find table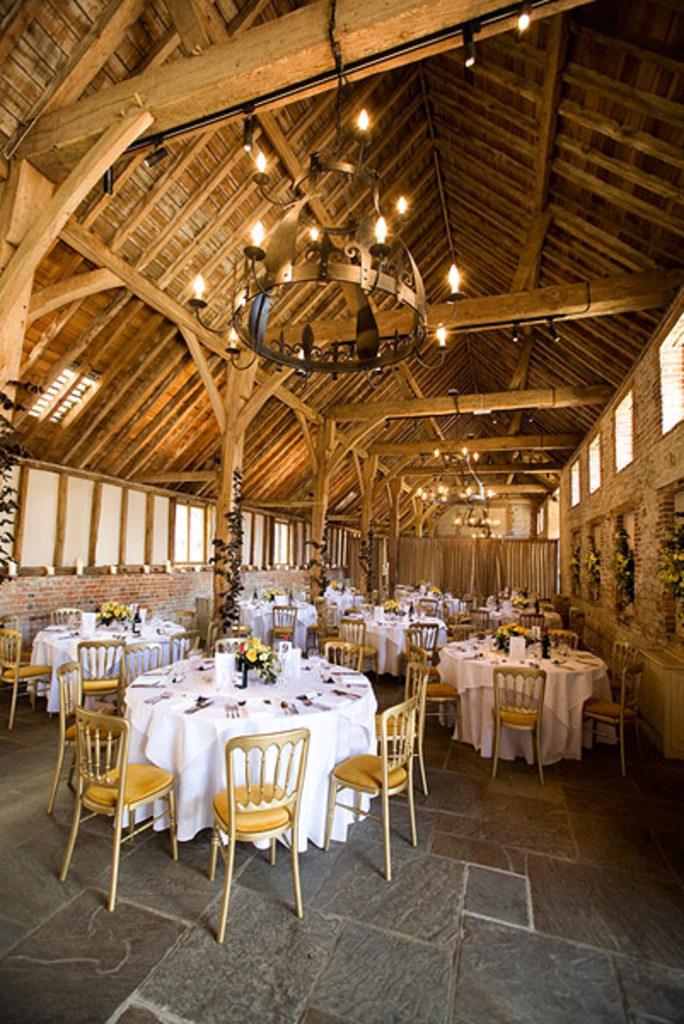
x1=235, y1=599, x2=326, y2=655
